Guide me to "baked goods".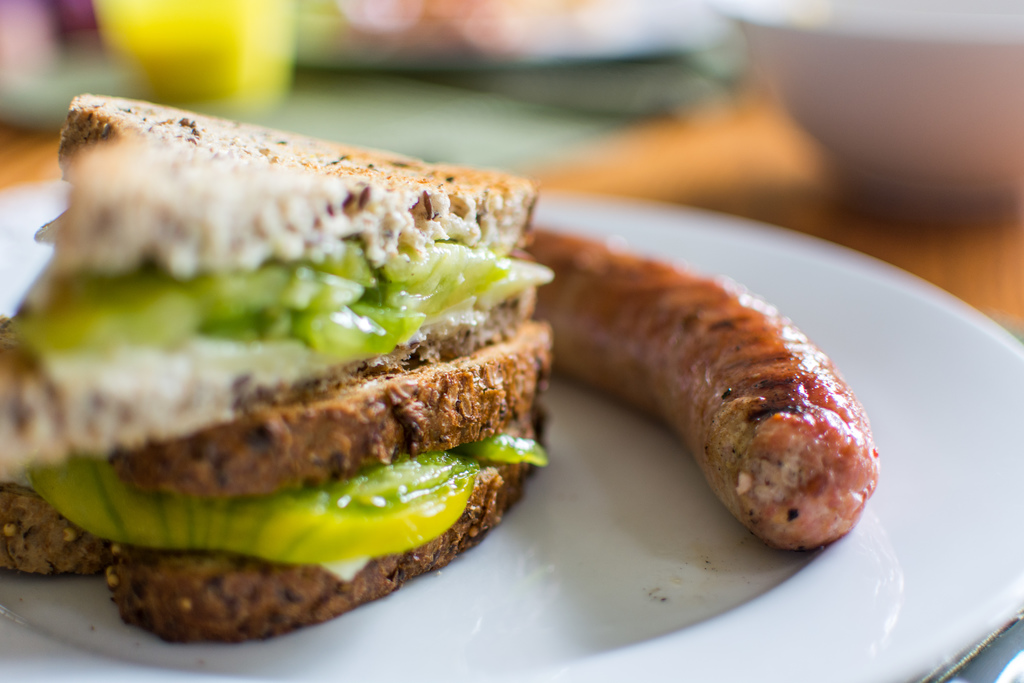
Guidance: (x1=26, y1=103, x2=566, y2=610).
